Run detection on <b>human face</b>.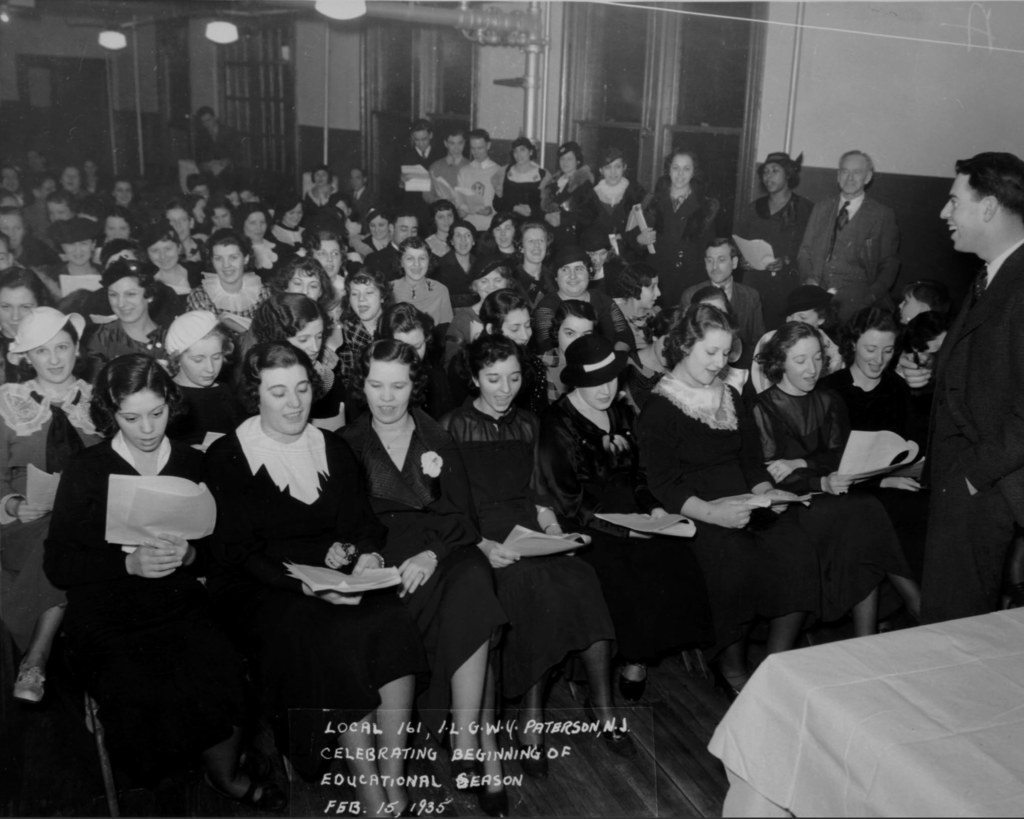
Result: x1=282, y1=206, x2=303, y2=224.
